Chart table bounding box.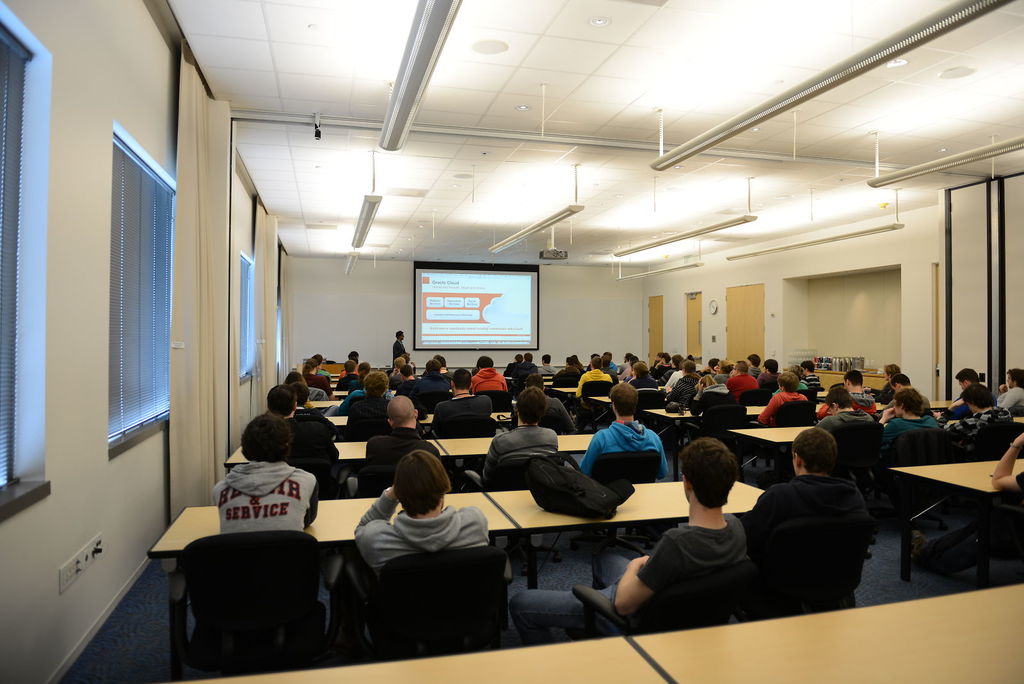
Charted: 641, 394, 959, 484.
